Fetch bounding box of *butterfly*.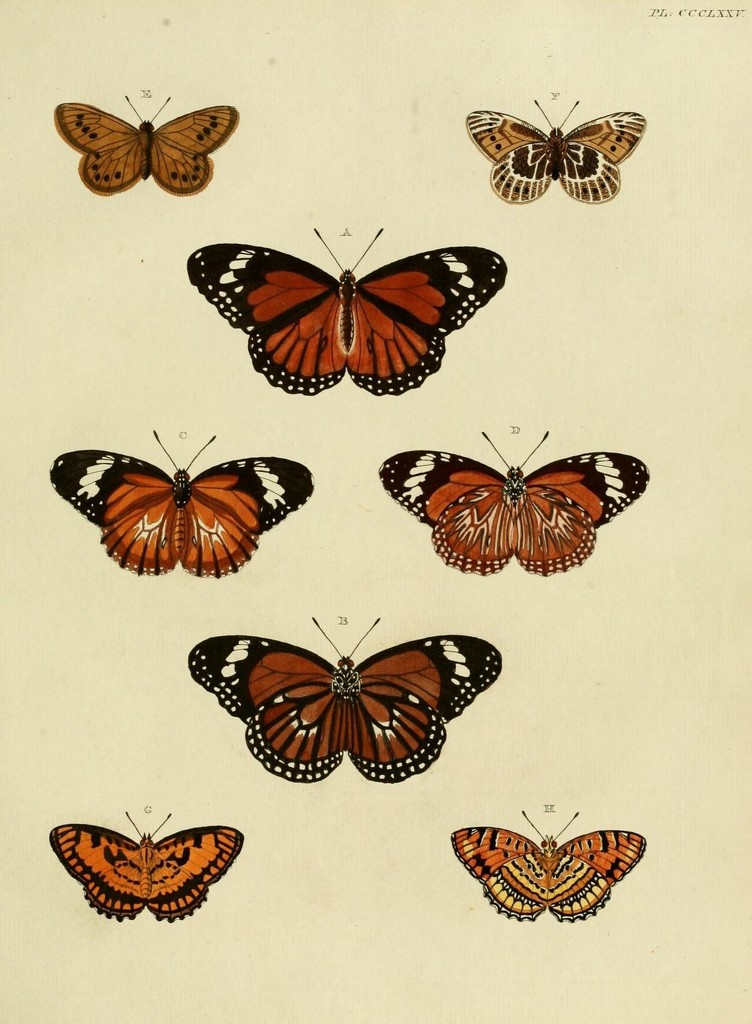
Bbox: {"left": 181, "top": 609, "right": 510, "bottom": 787}.
